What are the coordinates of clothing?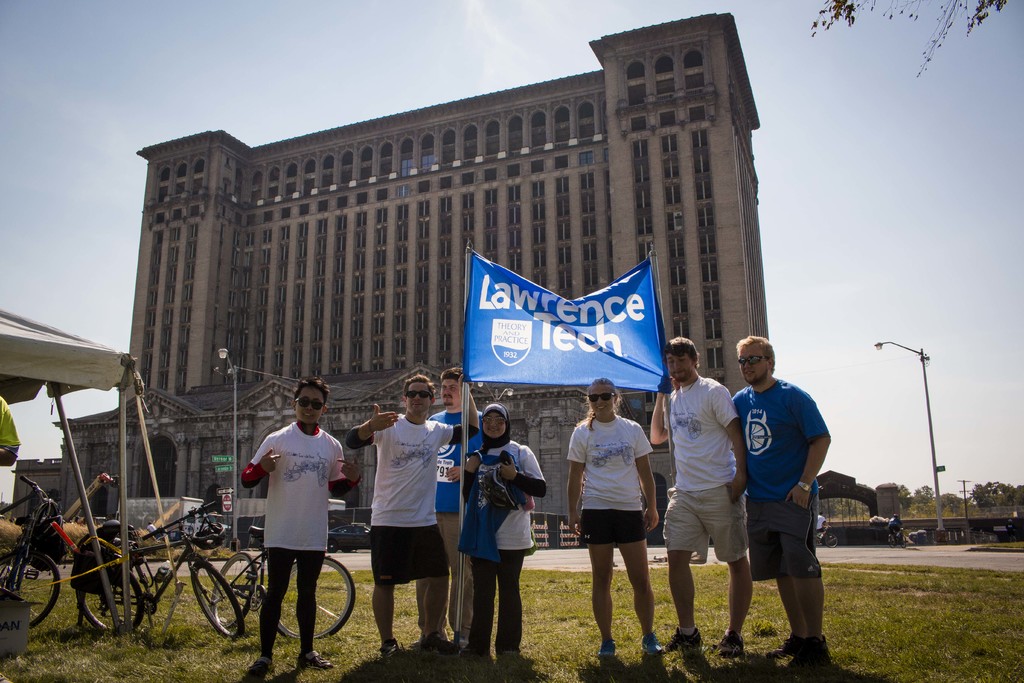
<box>241,418,362,654</box>.
